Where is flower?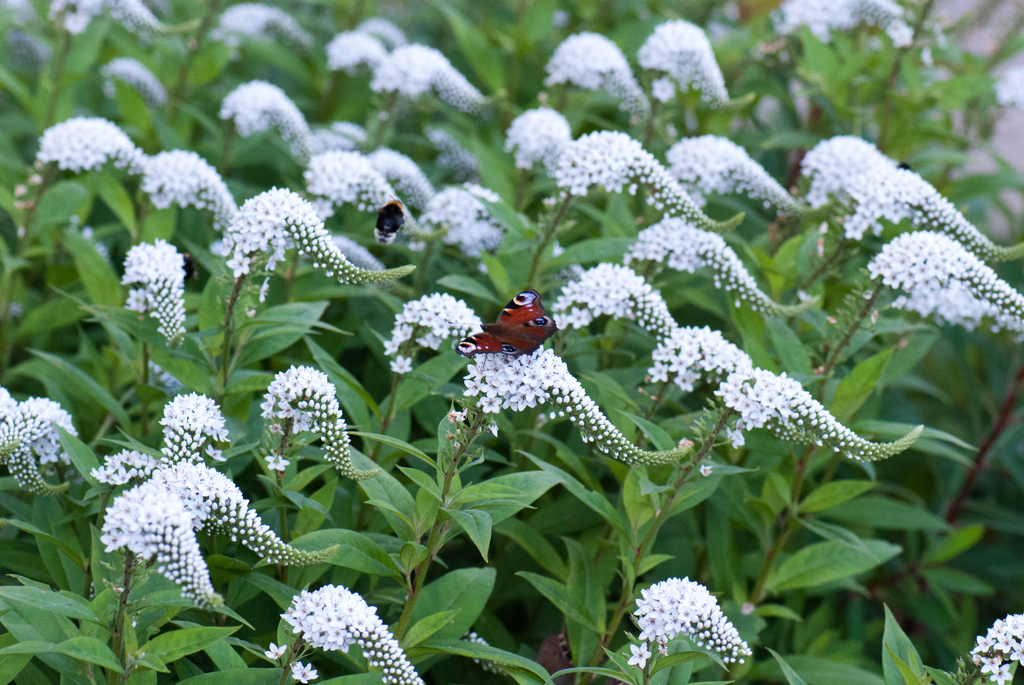
{"x1": 550, "y1": 255, "x2": 666, "y2": 326}.
